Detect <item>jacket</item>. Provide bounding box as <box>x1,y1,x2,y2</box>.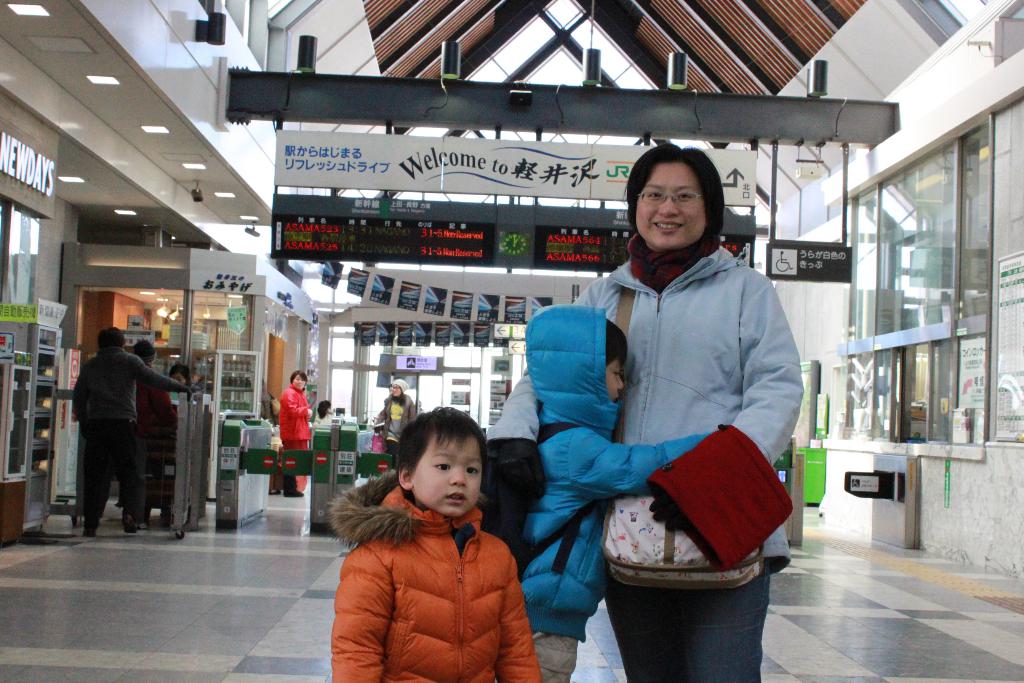
<box>74,349,182,422</box>.
